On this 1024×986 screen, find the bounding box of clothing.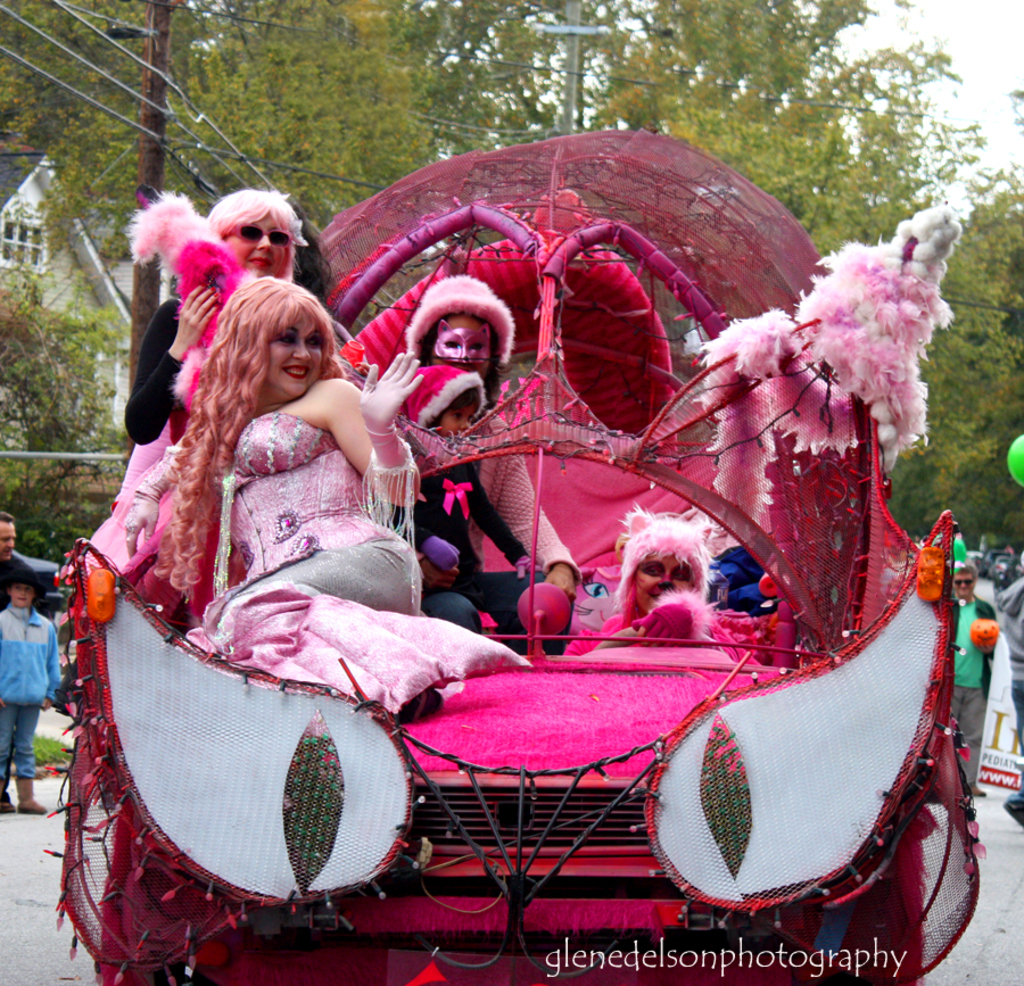
Bounding box: box=[410, 412, 580, 616].
